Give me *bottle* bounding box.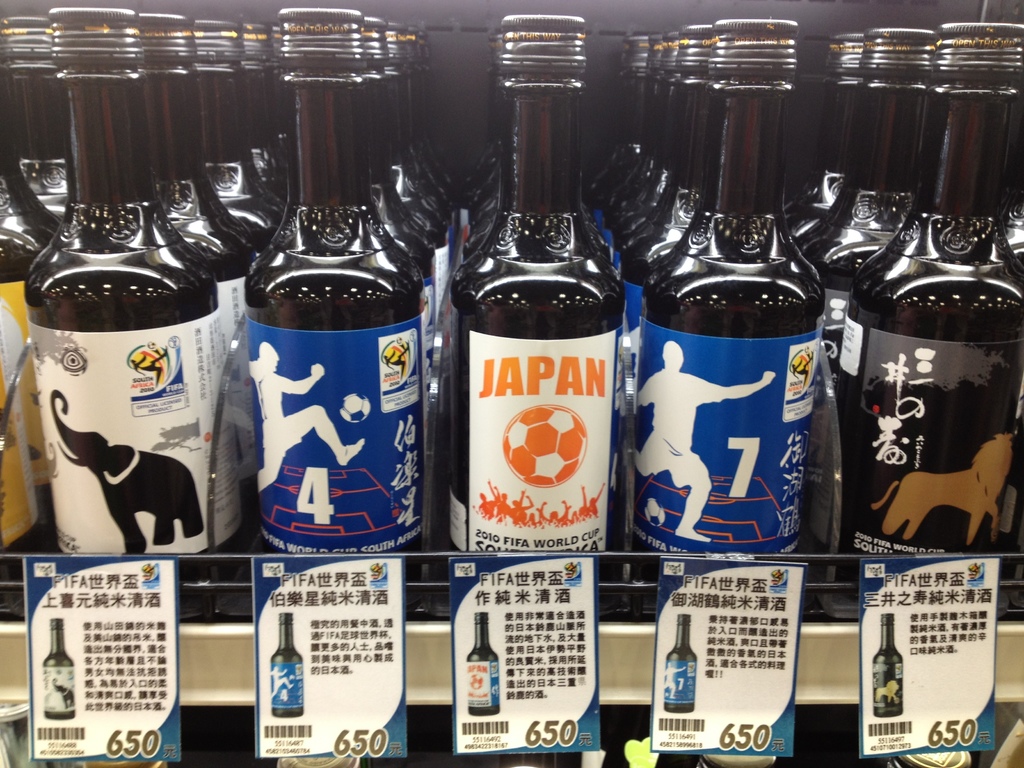
865,614,907,715.
